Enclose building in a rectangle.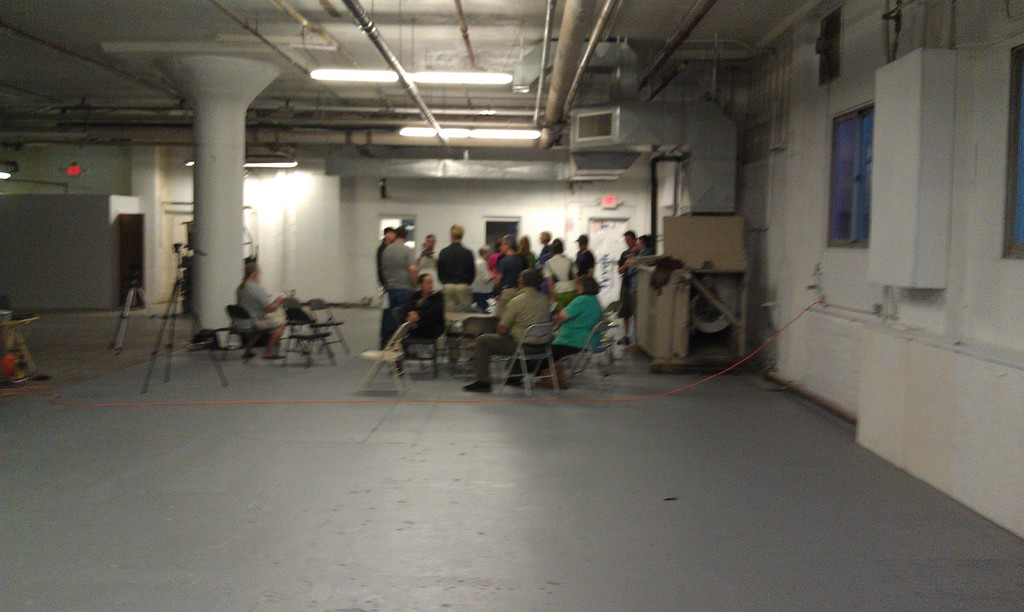
BBox(0, 1, 1023, 611).
